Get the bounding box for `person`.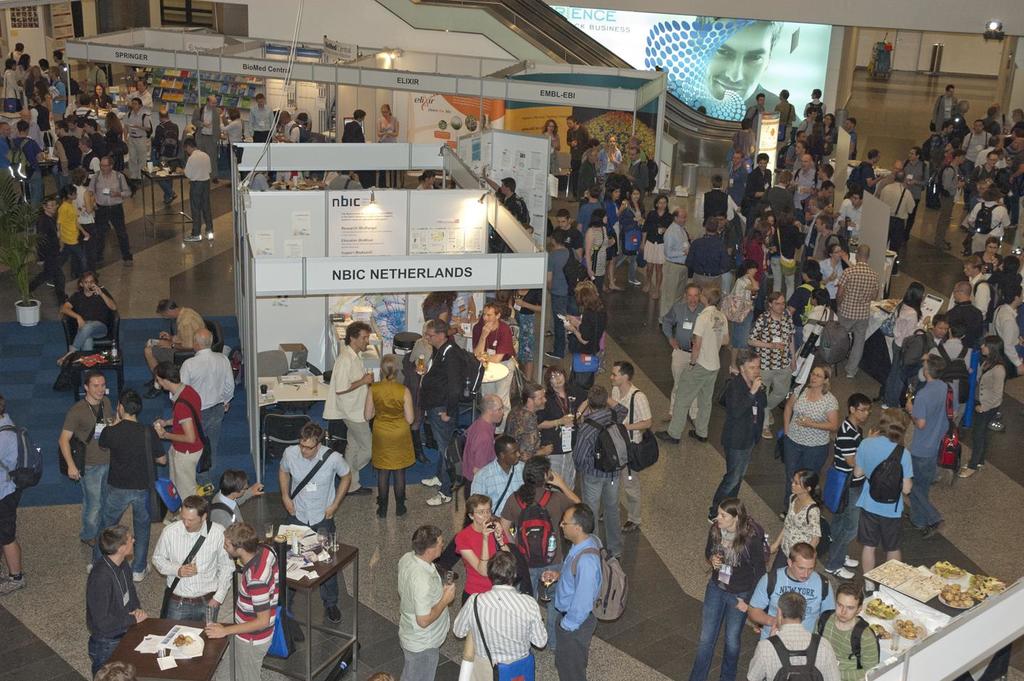
bbox(802, 87, 826, 117).
